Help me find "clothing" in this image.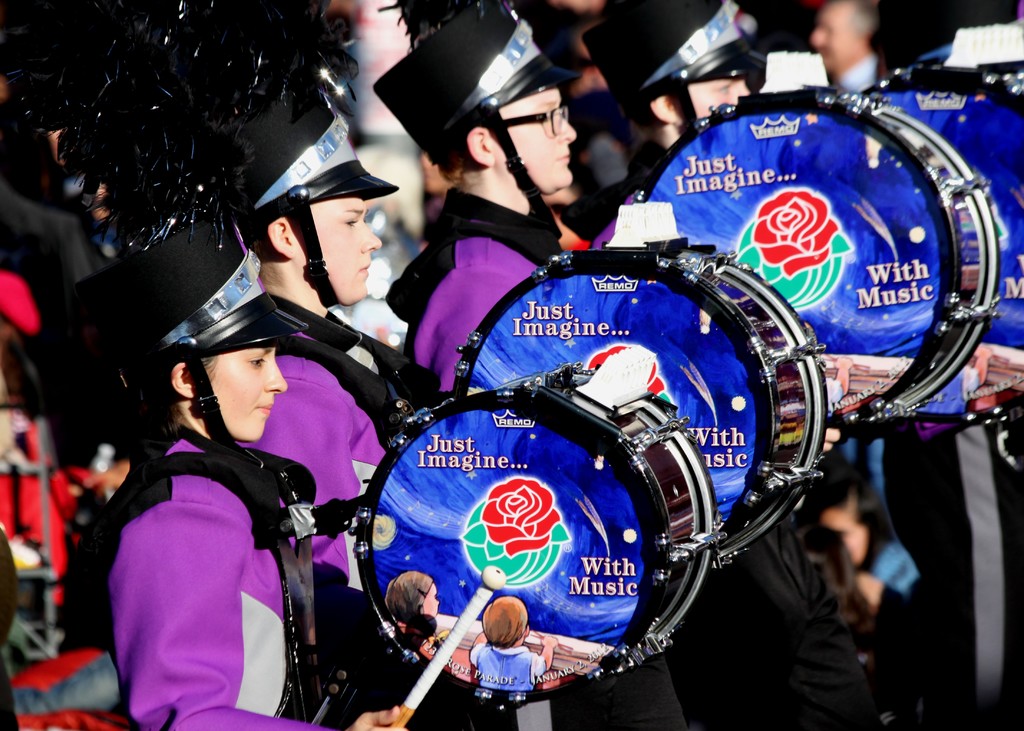
Found it: box(84, 383, 331, 730).
